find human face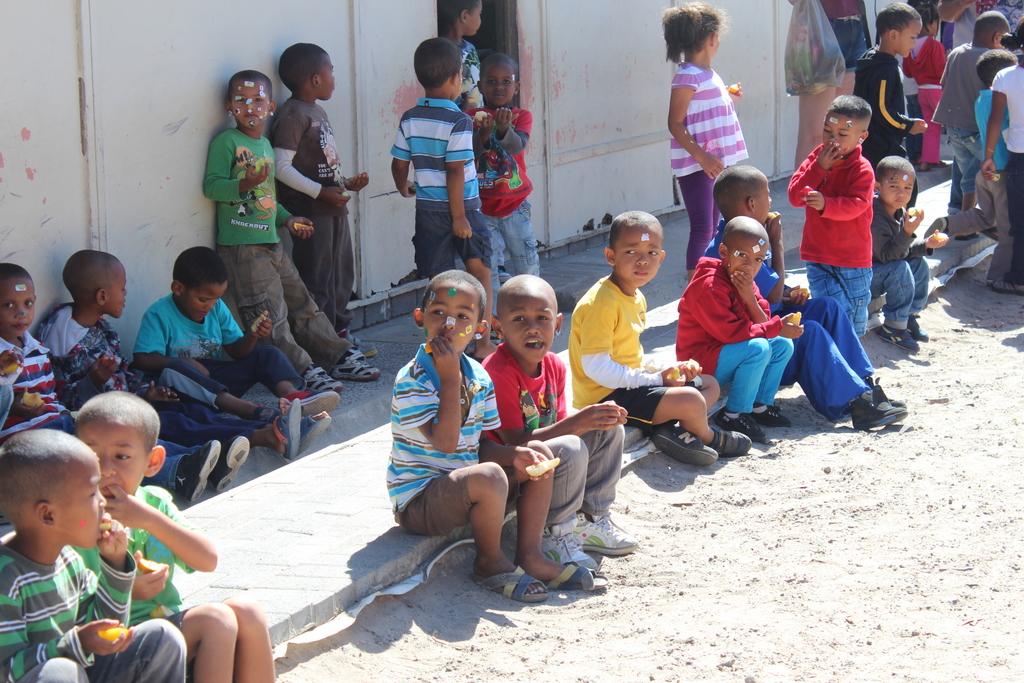
l=896, t=17, r=922, b=59
